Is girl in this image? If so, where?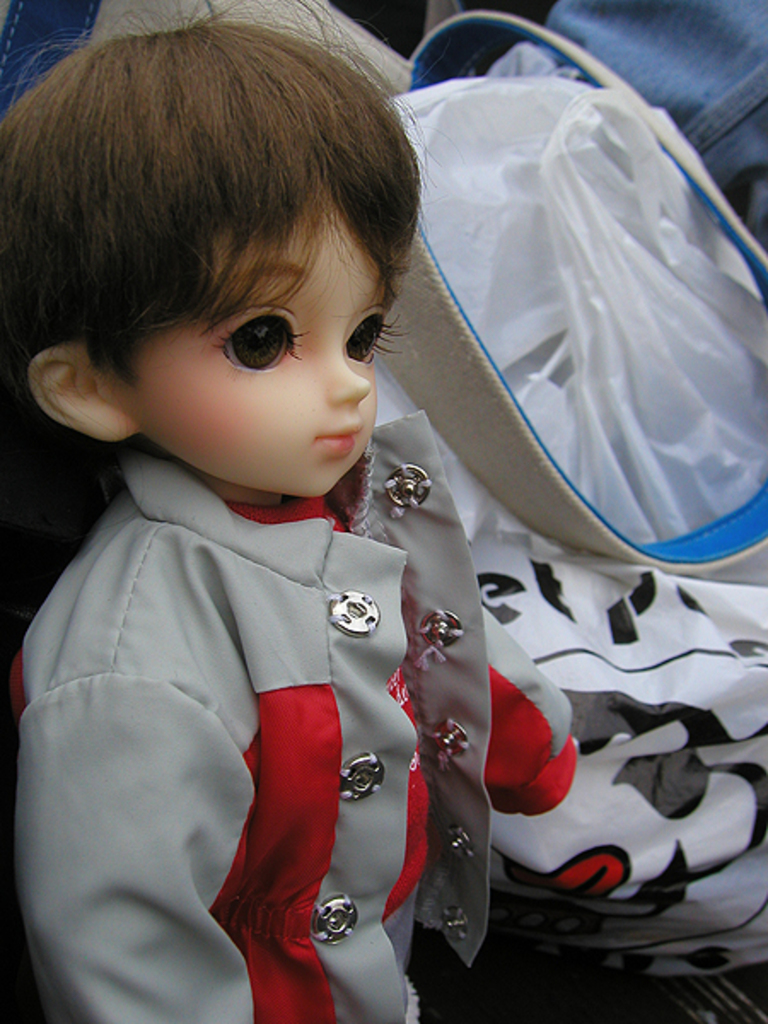
Yes, at 0/0/580/1022.
